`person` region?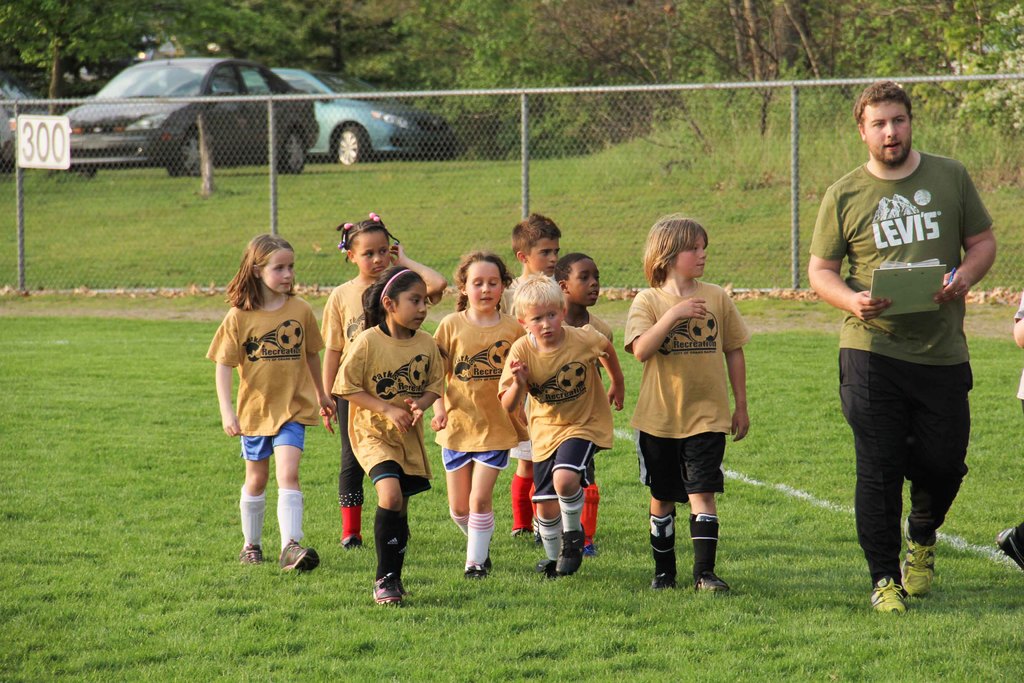
rect(623, 215, 749, 593)
